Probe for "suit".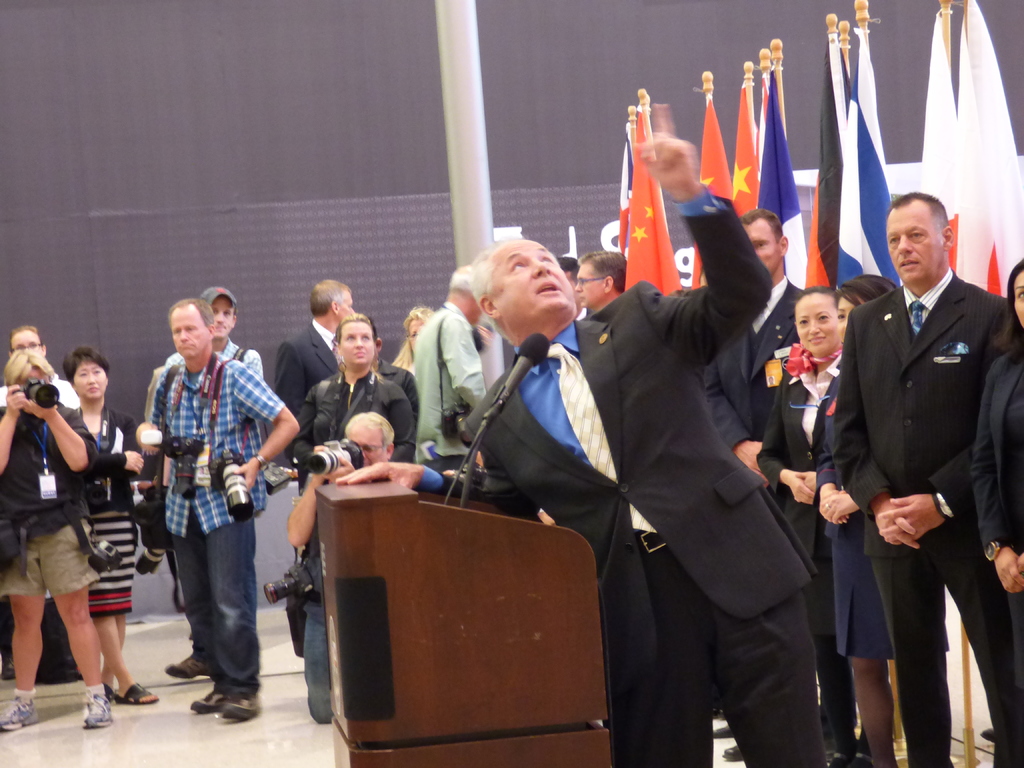
Probe result: (x1=838, y1=250, x2=1008, y2=751).
